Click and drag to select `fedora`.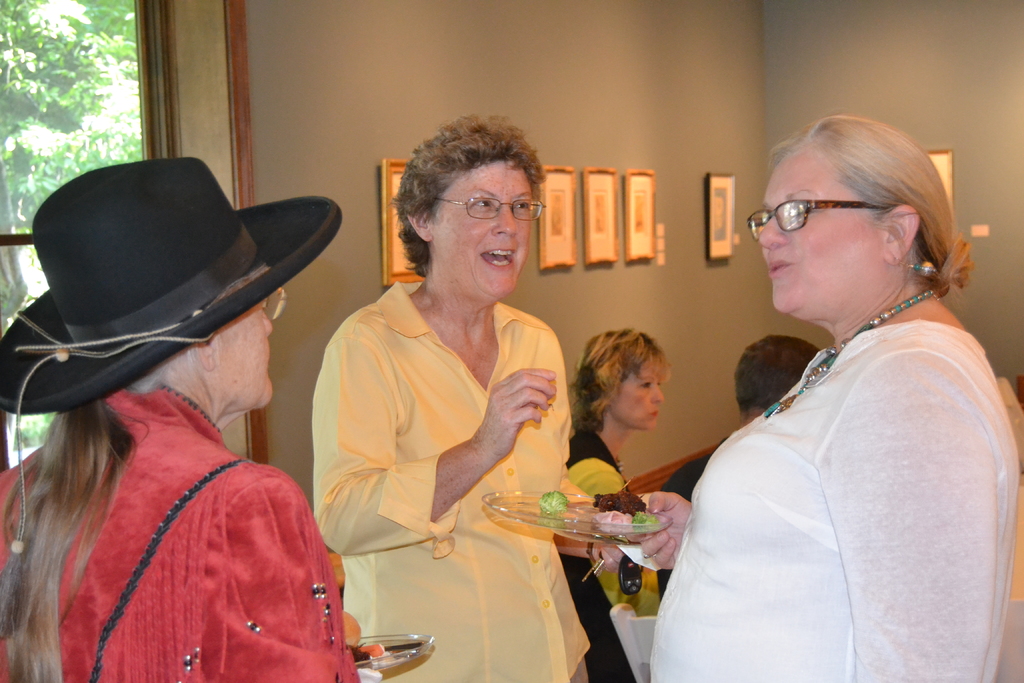
Selection: rect(0, 156, 339, 551).
